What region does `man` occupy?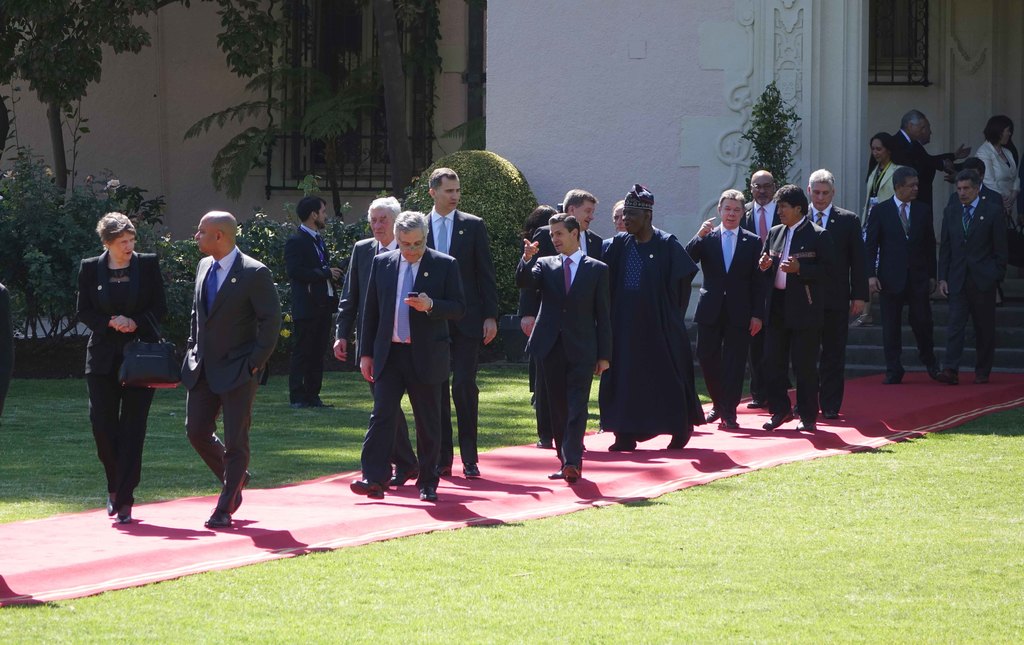
947/157/1008/308.
